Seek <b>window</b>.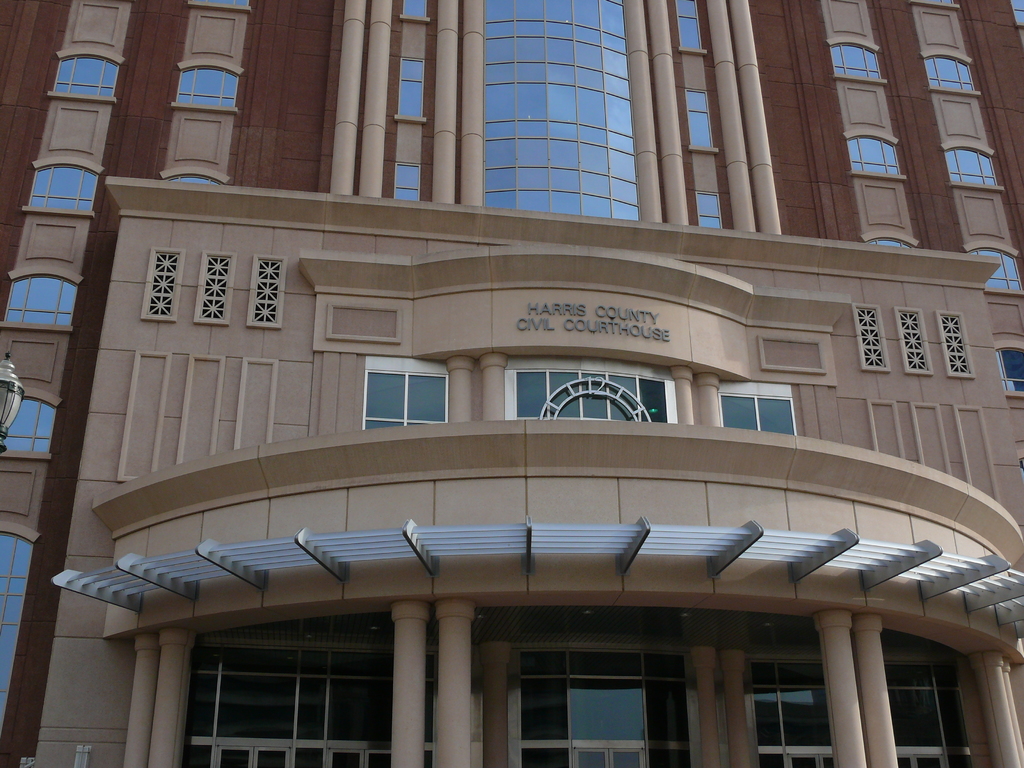
<region>500, 633, 696, 751</region>.
